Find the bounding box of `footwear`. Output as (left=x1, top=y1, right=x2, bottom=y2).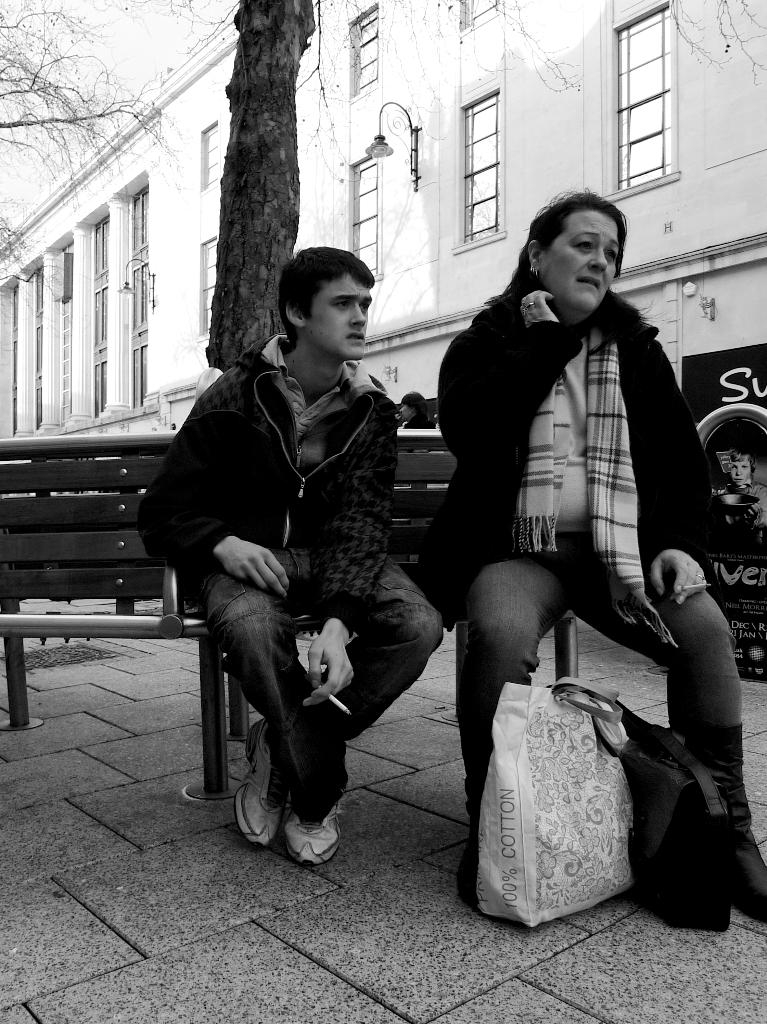
(left=285, top=783, right=348, bottom=856).
